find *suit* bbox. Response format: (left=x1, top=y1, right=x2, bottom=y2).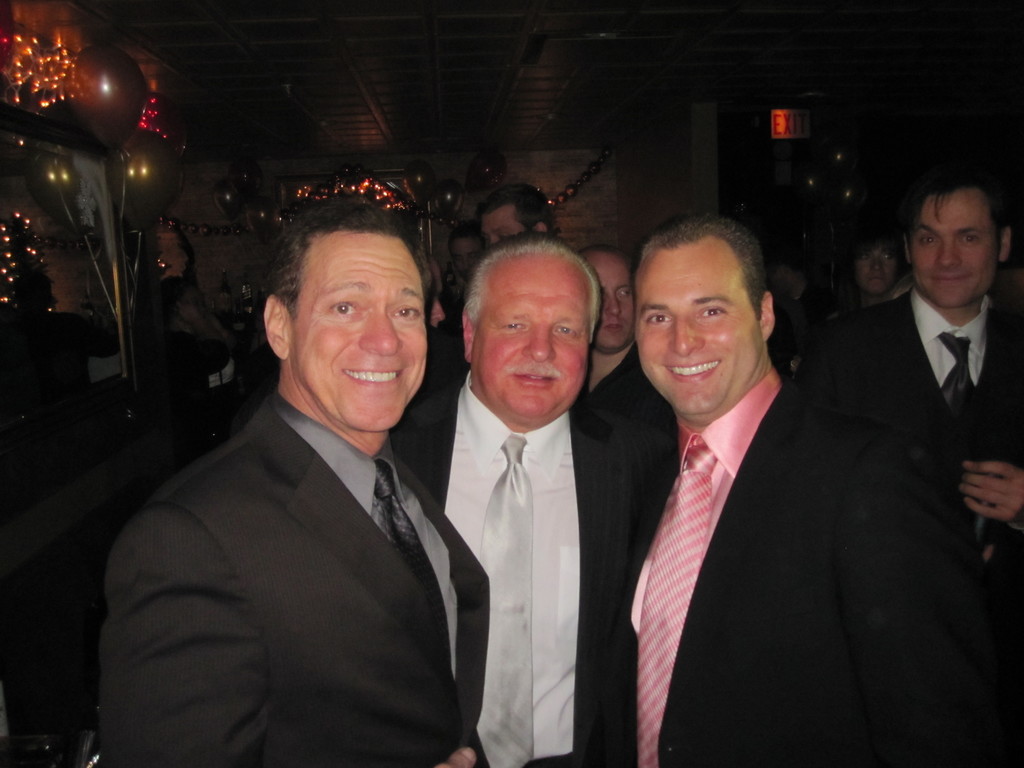
(left=388, top=371, right=681, bottom=767).
